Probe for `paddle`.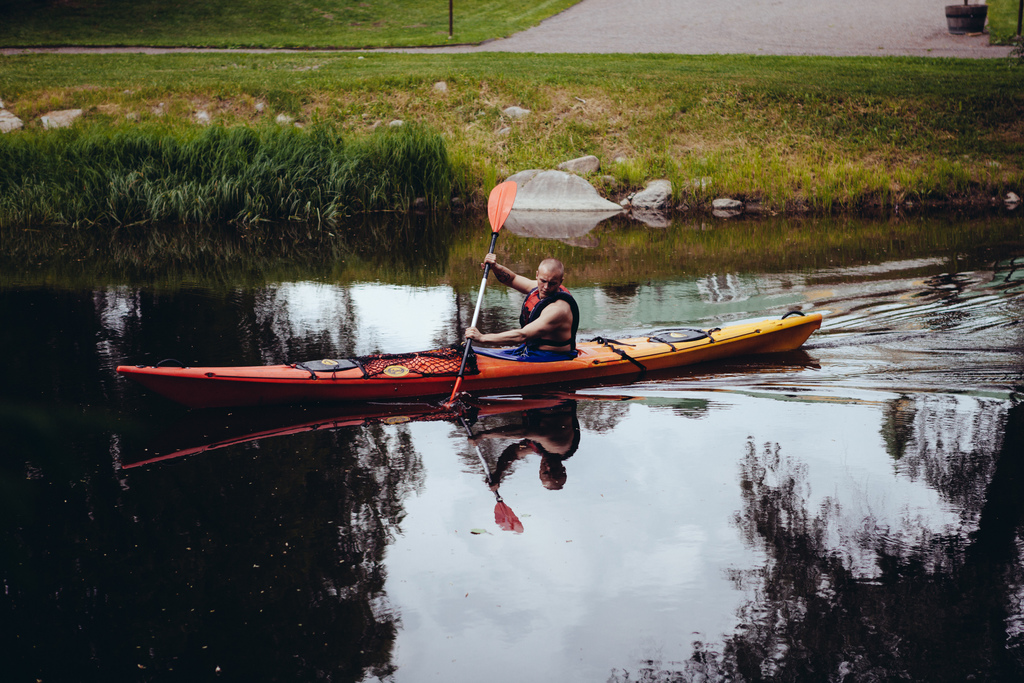
Probe result: (x1=438, y1=177, x2=518, y2=411).
